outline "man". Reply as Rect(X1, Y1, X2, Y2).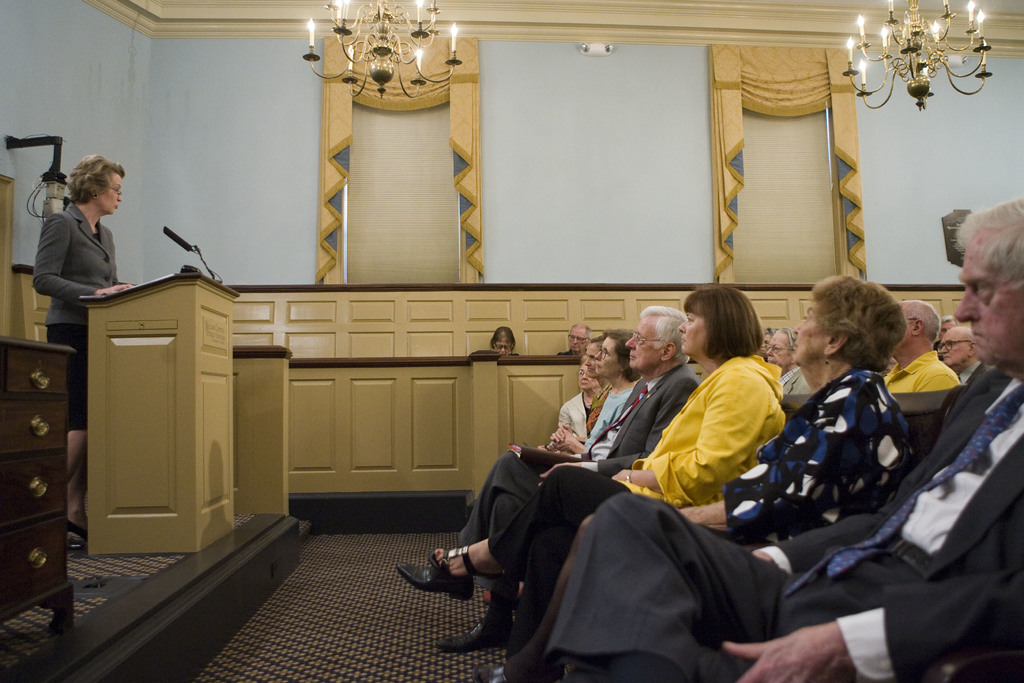
Rect(884, 303, 963, 392).
